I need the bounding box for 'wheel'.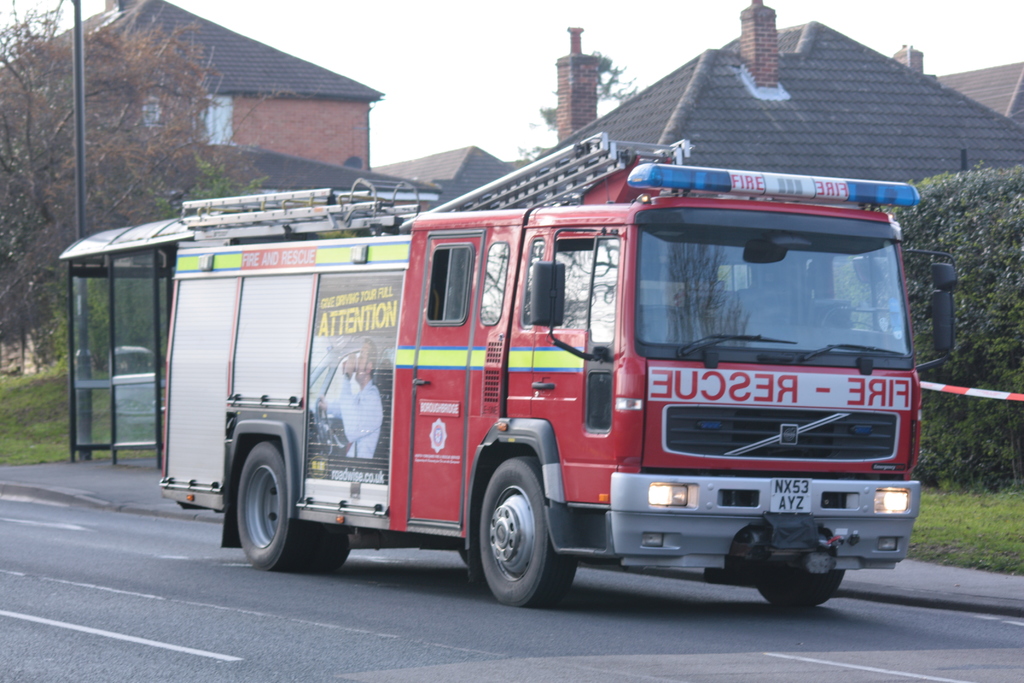
Here it is: (x1=474, y1=457, x2=572, y2=605).
